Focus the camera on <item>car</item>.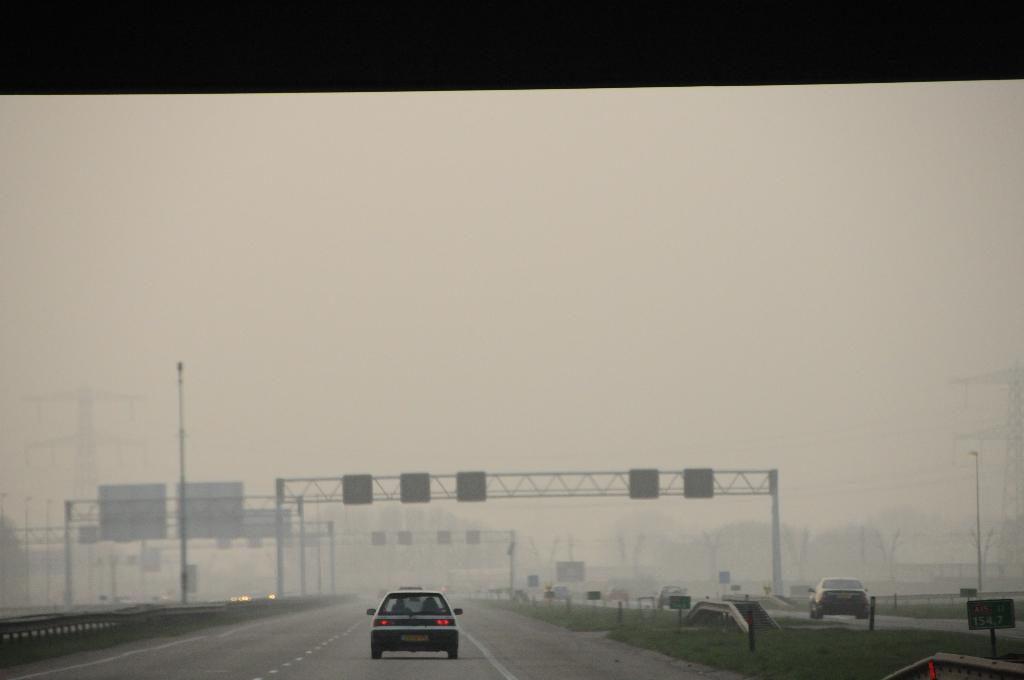
Focus region: pyautogui.locateOnScreen(362, 598, 468, 668).
